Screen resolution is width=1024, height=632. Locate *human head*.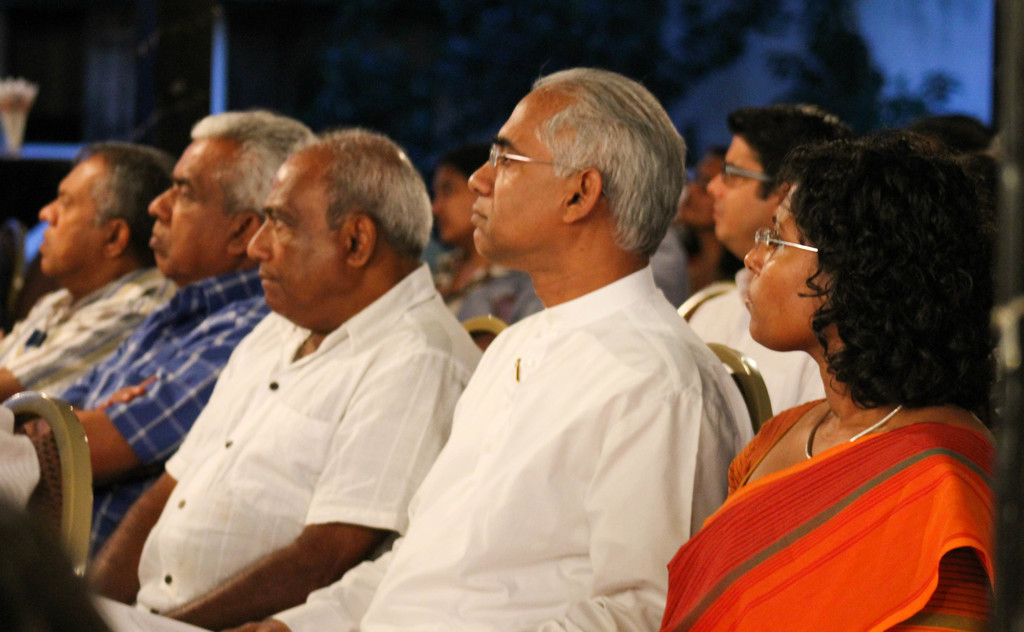
l=147, t=108, r=320, b=289.
